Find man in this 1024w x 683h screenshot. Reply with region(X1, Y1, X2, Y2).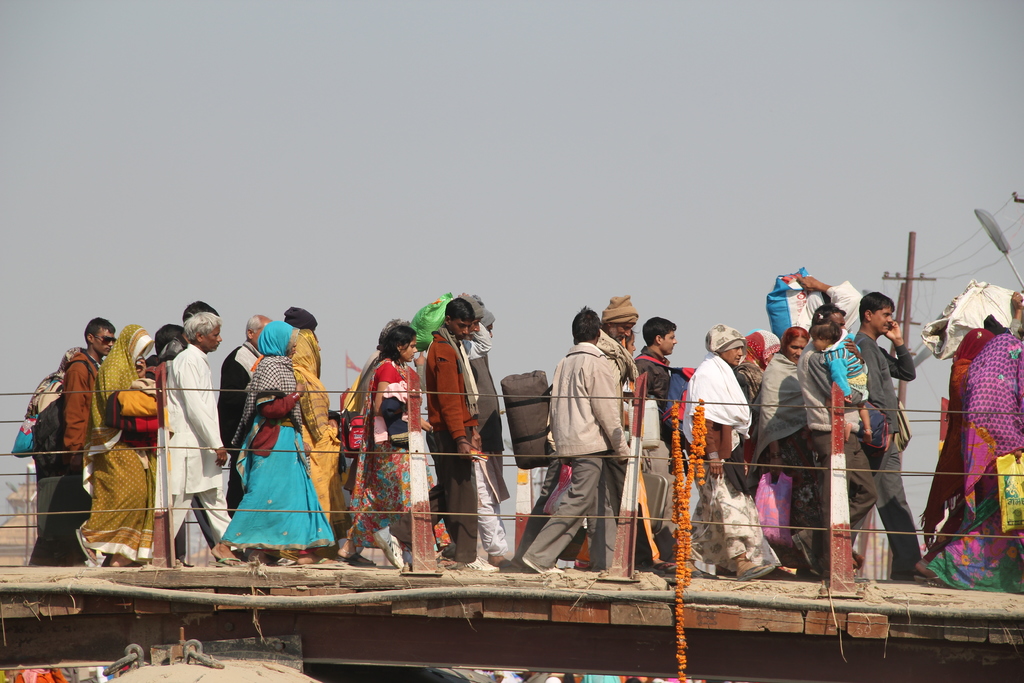
region(598, 291, 641, 561).
